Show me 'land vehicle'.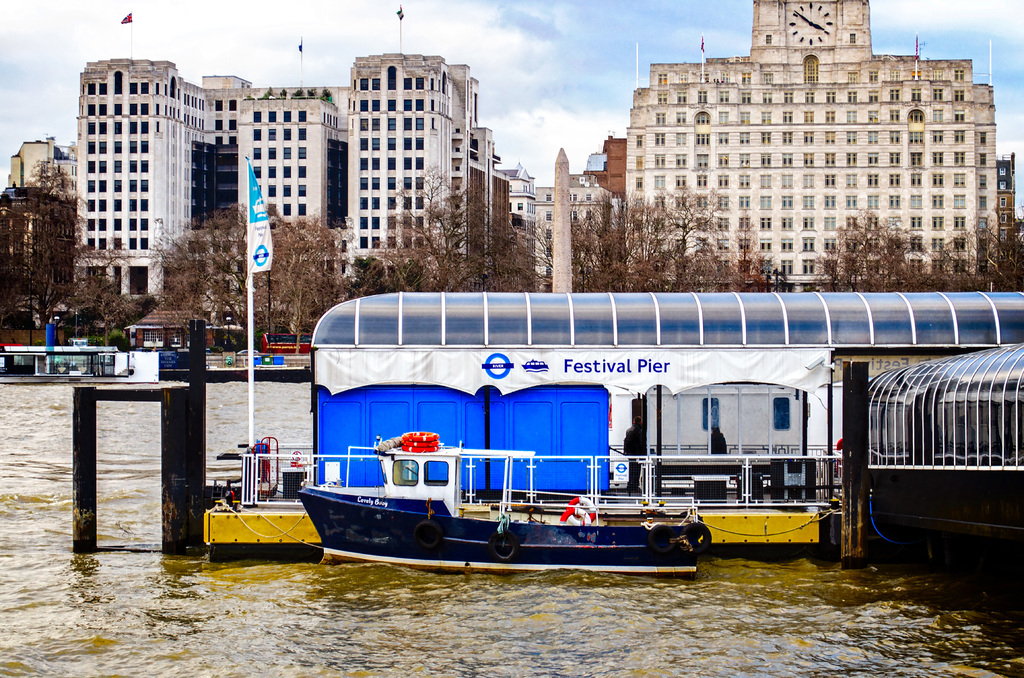
'land vehicle' is here: Rect(237, 349, 259, 355).
